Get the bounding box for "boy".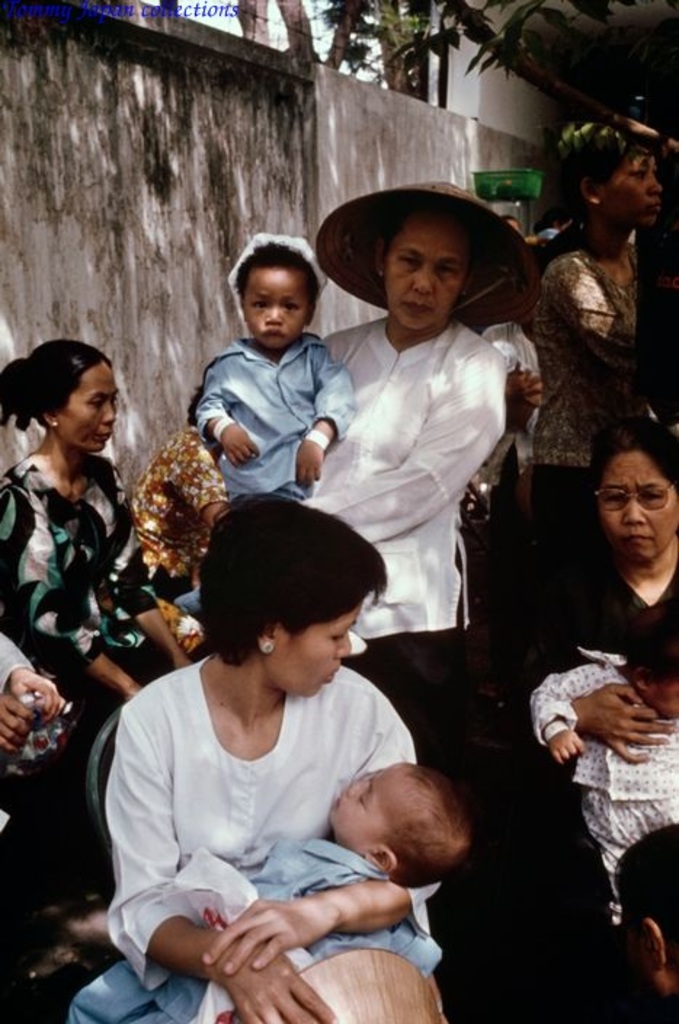
[70,753,468,1023].
